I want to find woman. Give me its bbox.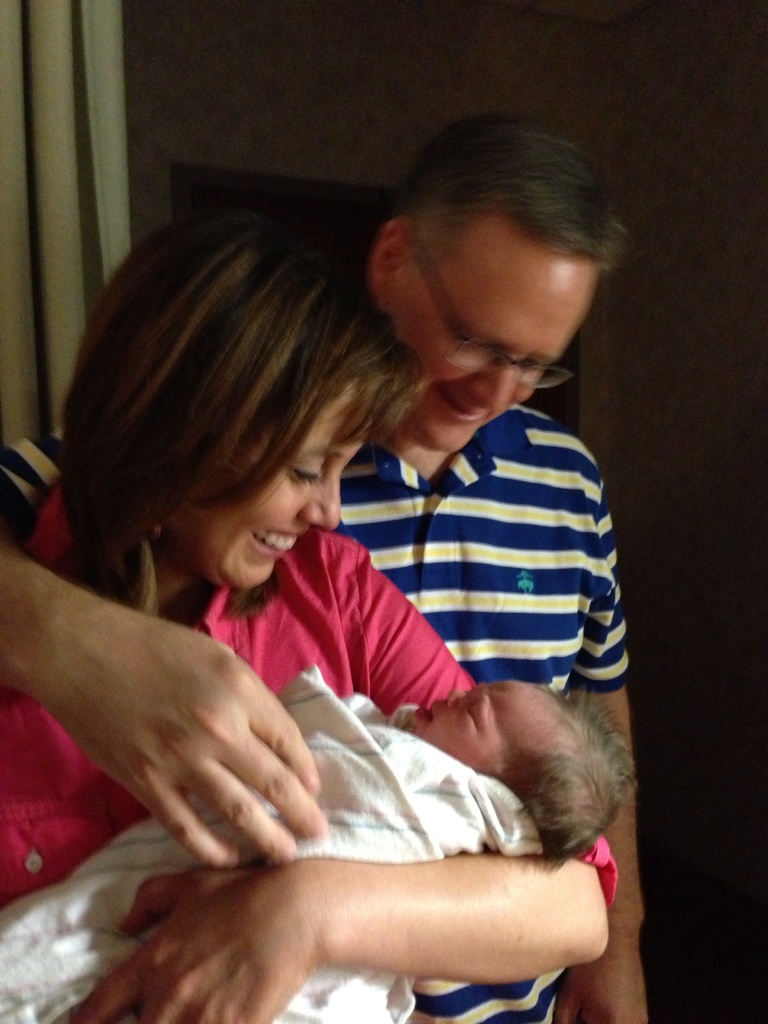
rect(0, 202, 620, 1023).
